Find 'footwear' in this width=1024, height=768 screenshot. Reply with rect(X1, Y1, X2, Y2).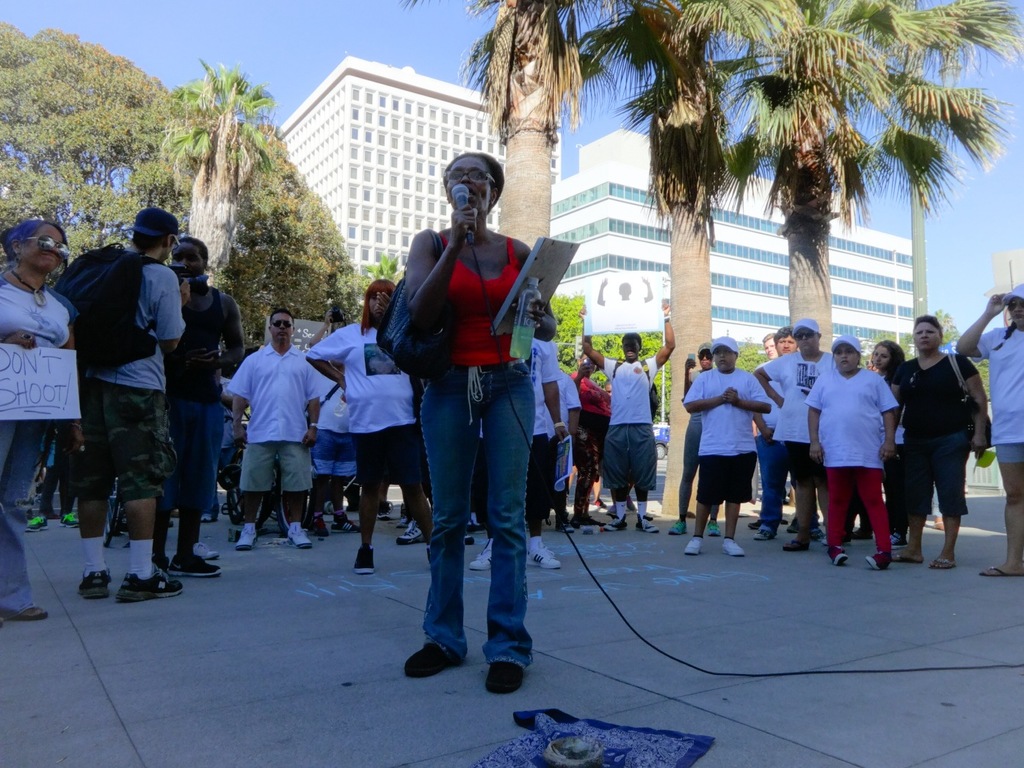
rect(893, 535, 914, 545).
